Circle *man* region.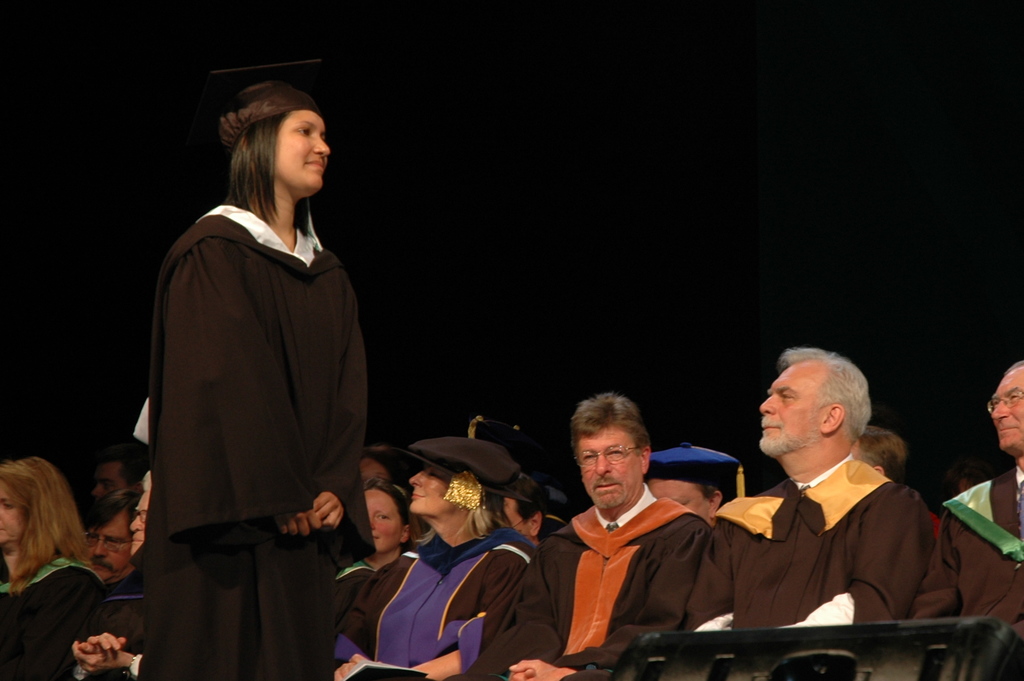
Region: 447 391 717 680.
